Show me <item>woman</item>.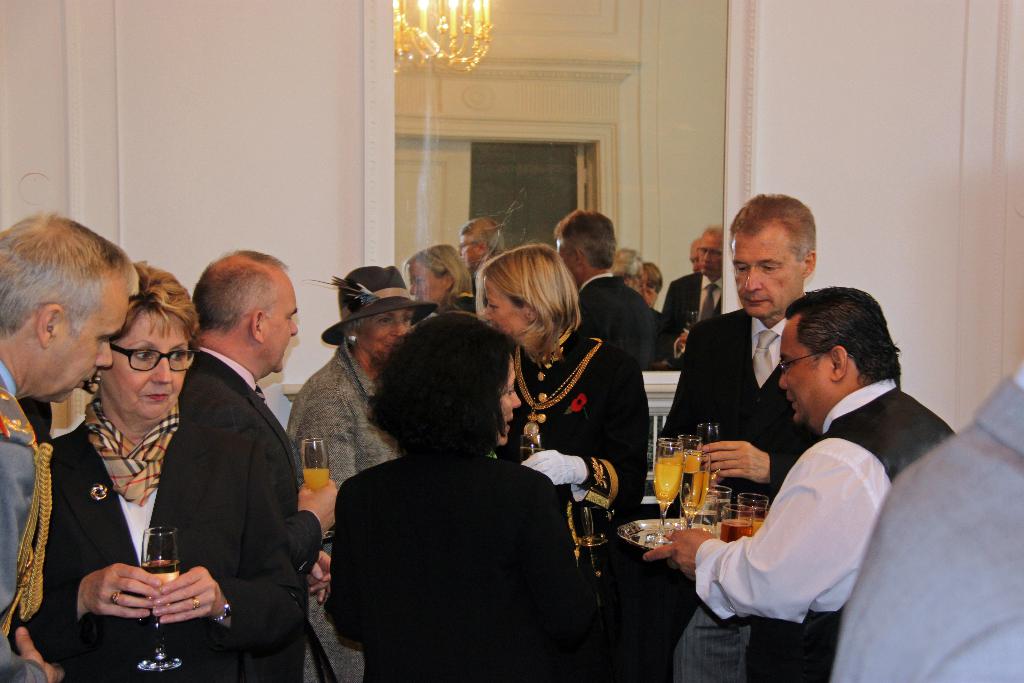
<item>woman</item> is here: bbox=(286, 260, 429, 682).
